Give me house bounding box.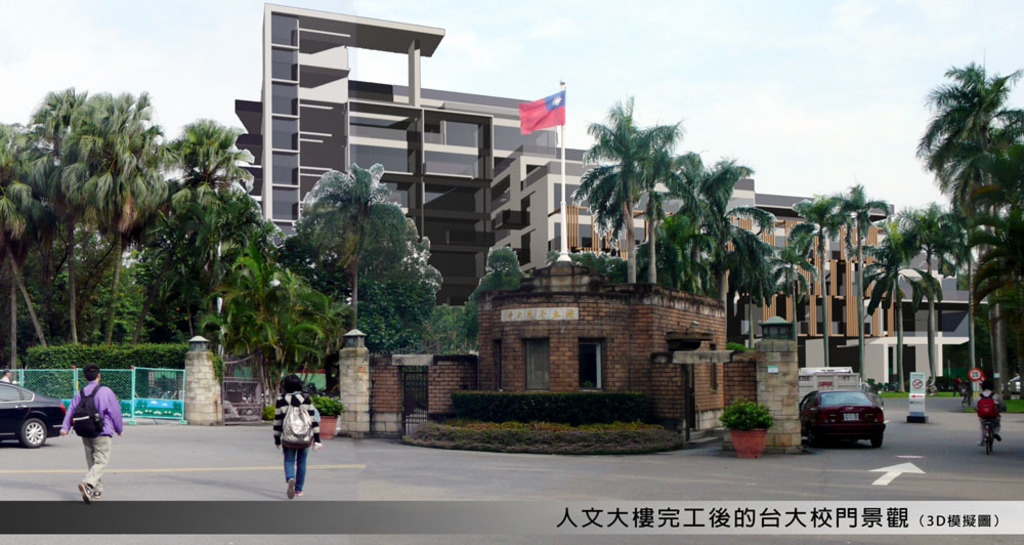
{"x1": 855, "y1": 241, "x2": 984, "y2": 388}.
